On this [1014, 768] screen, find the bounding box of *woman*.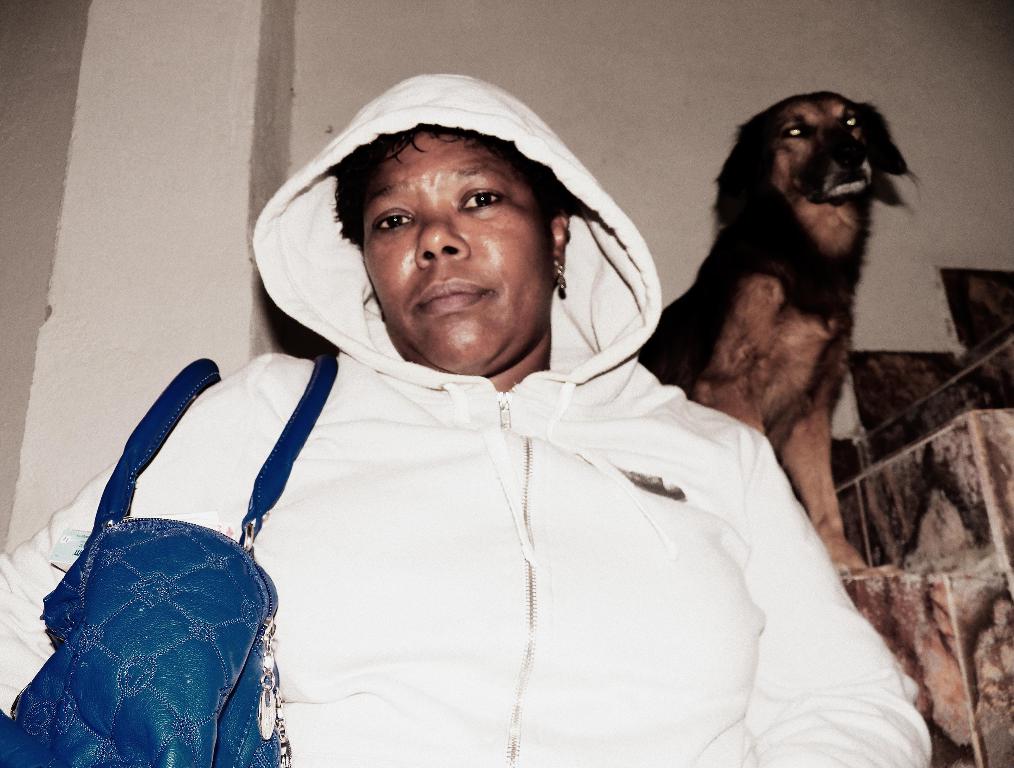
Bounding box: 42 38 873 767.
